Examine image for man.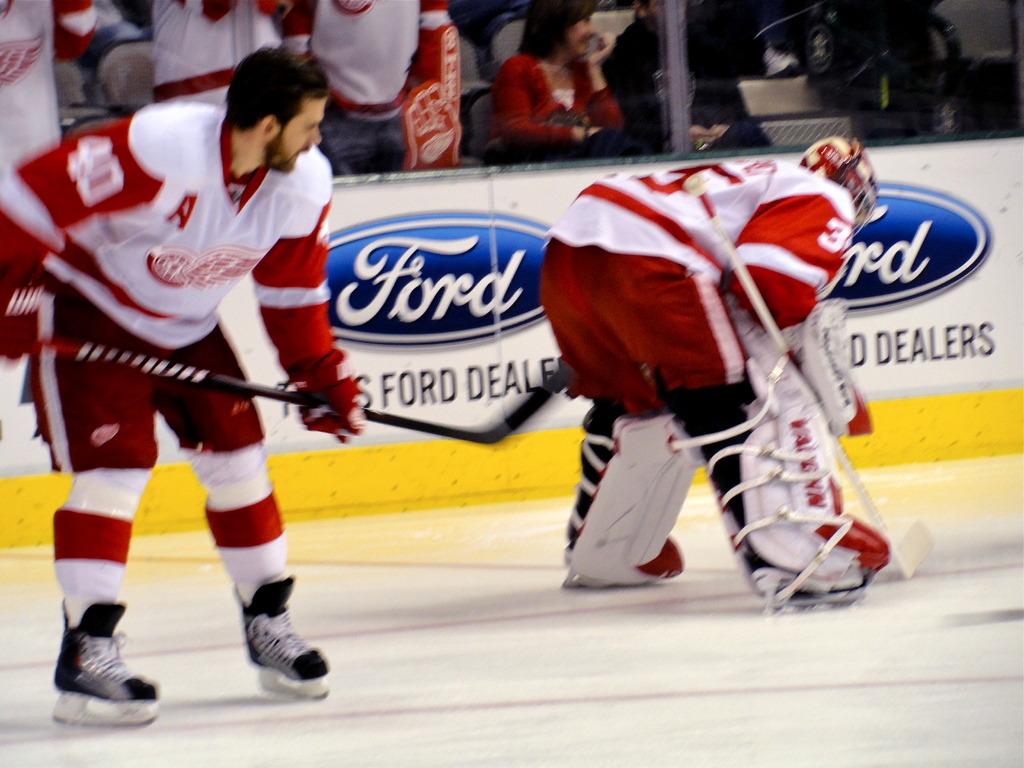
Examination result: <region>35, 65, 387, 669</region>.
